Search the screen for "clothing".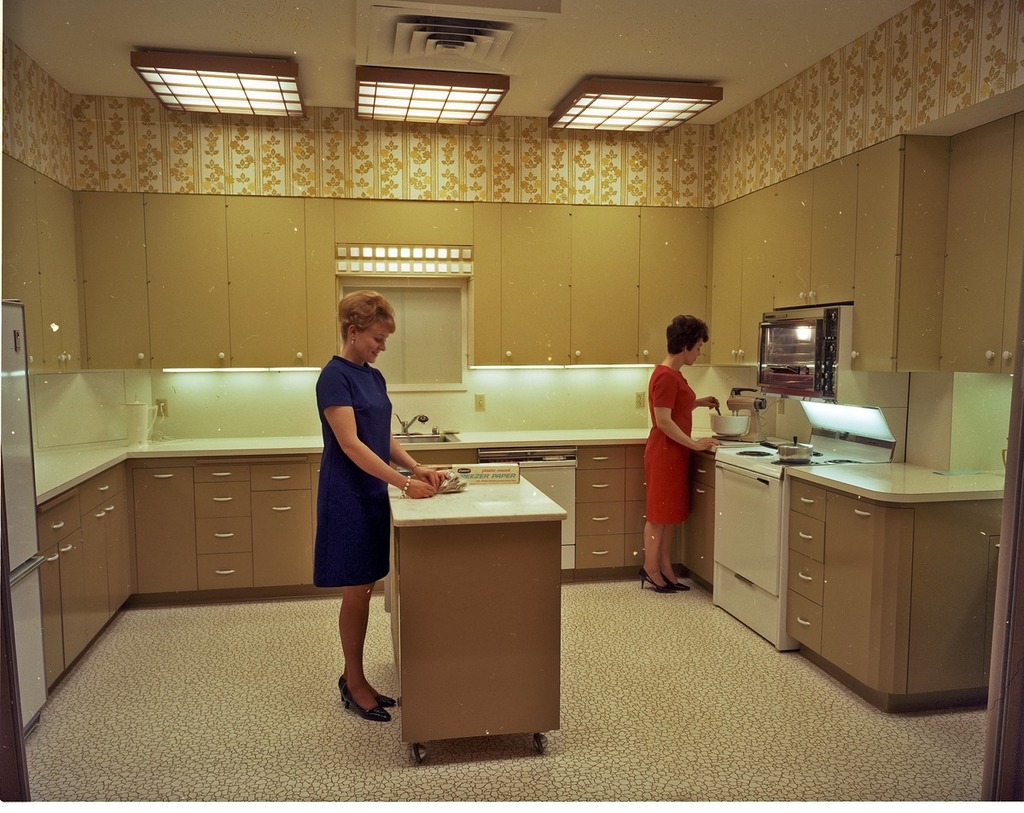
Found at [left=650, top=367, right=700, bottom=535].
